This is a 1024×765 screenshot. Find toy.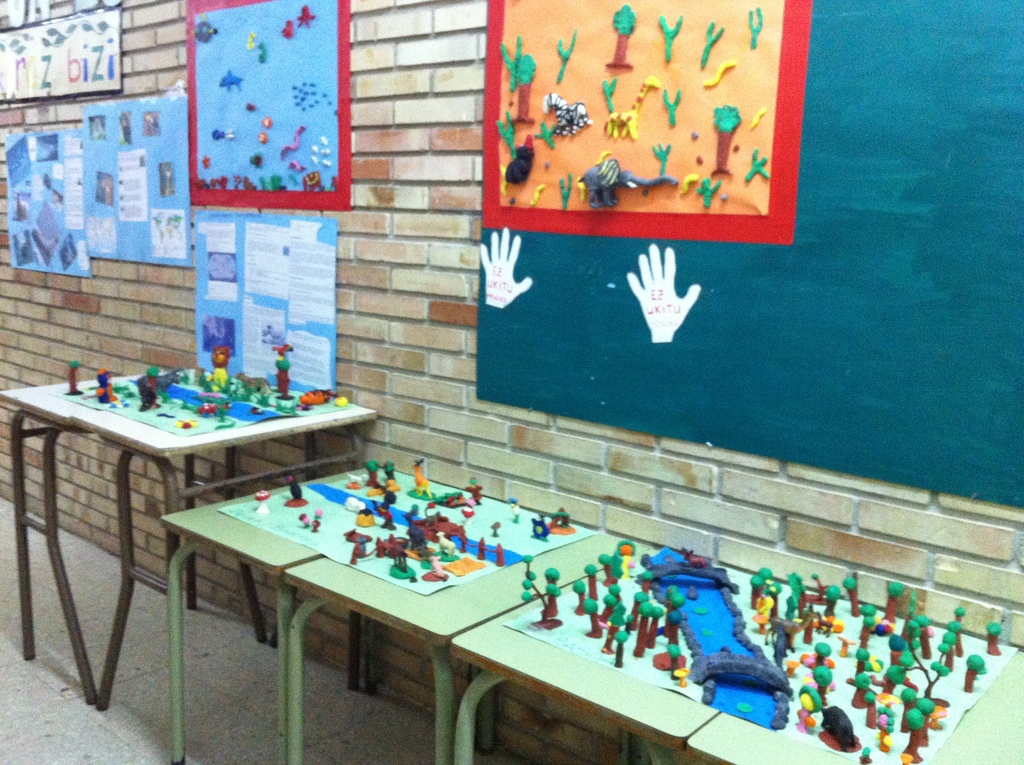
Bounding box: <box>652,8,684,64</box>.
